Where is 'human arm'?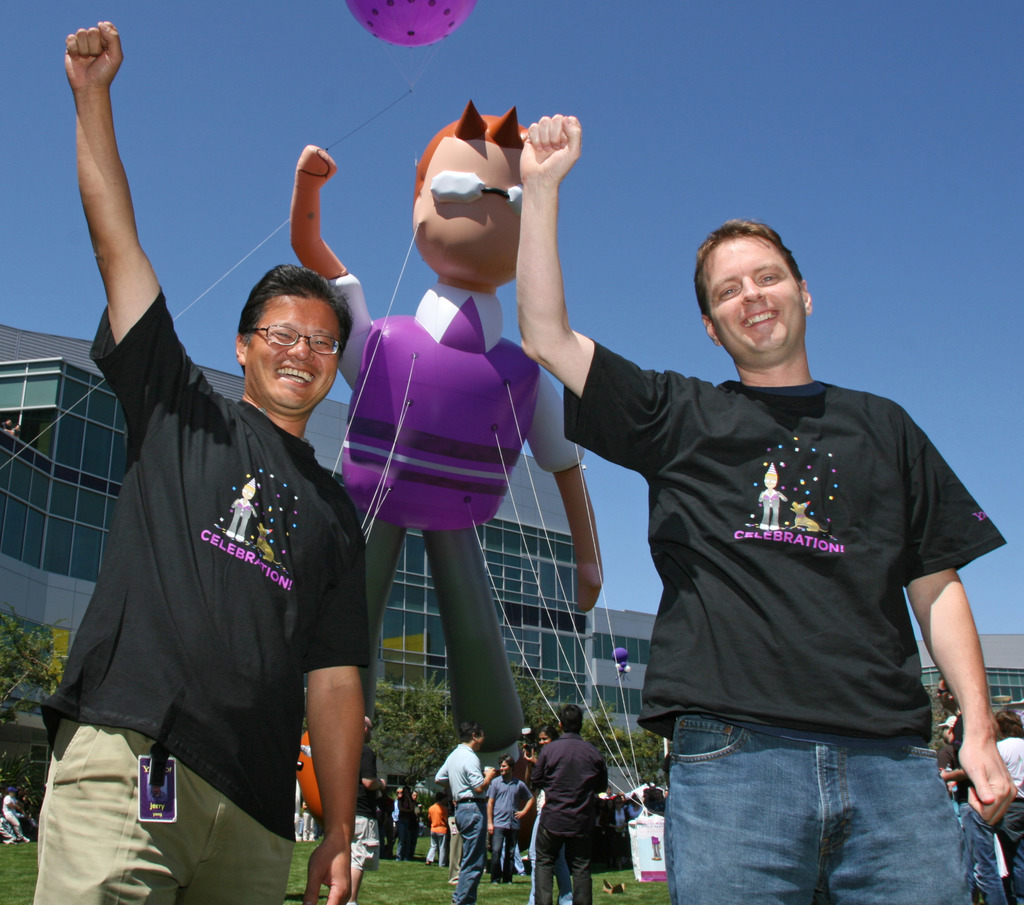
(436,753,453,783).
